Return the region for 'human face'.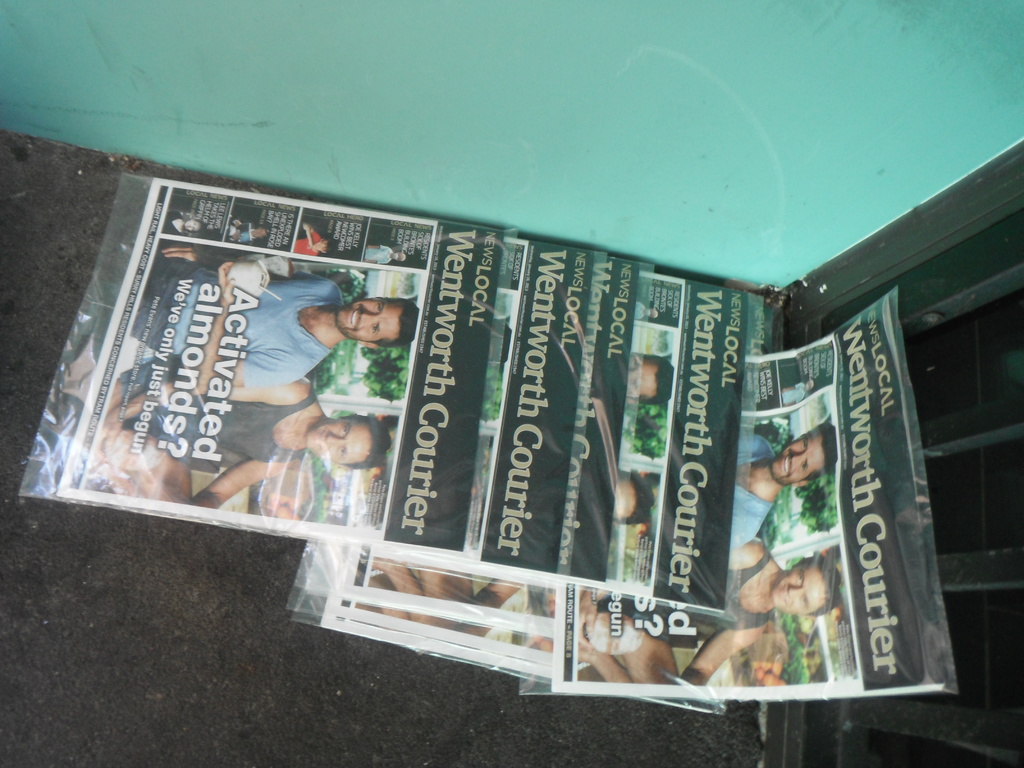
(x1=770, y1=430, x2=823, y2=481).
